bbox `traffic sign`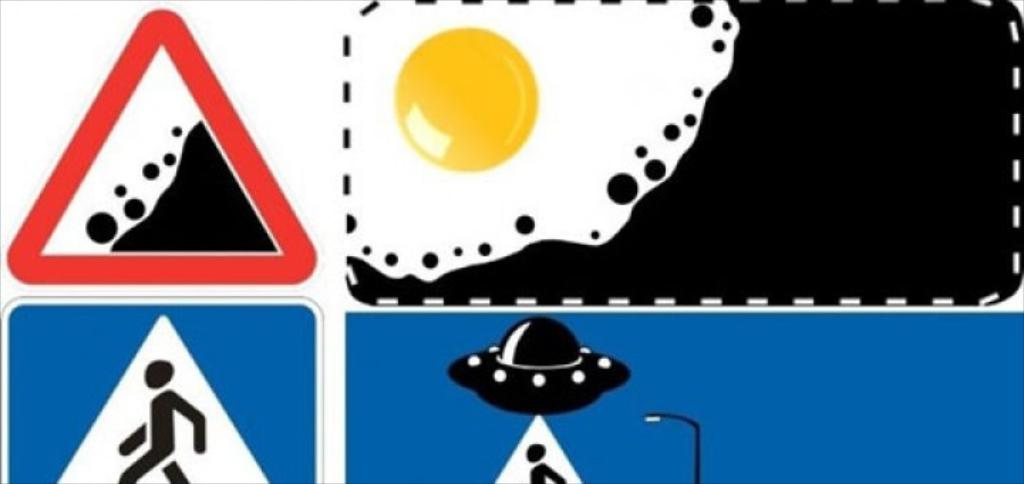
(left=0, top=302, right=317, bottom=483)
